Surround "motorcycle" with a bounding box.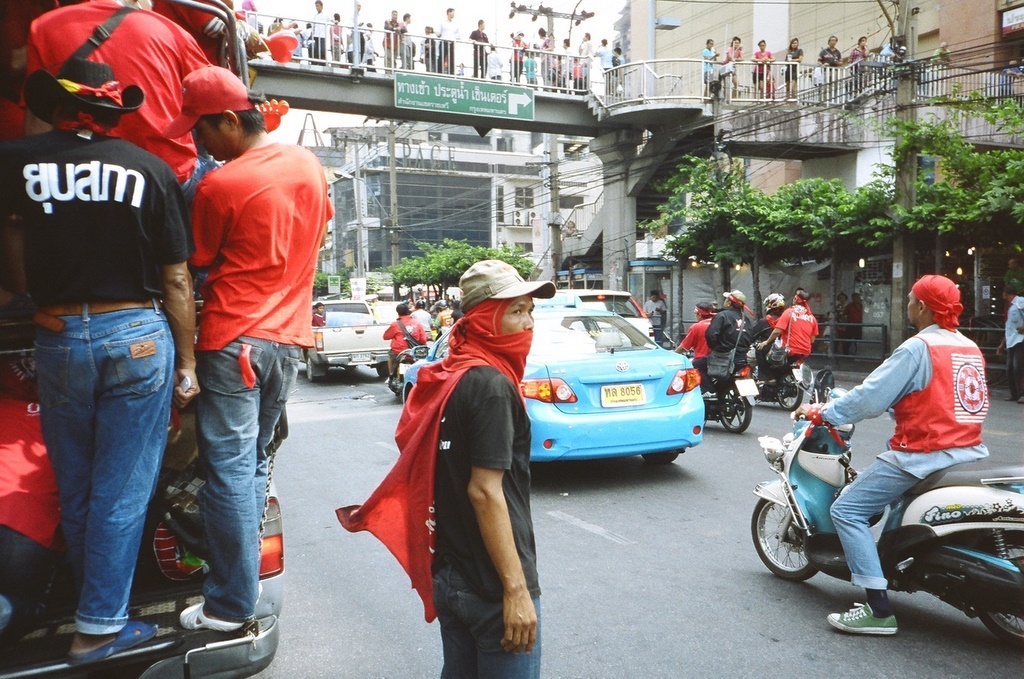
<region>758, 409, 1016, 625</region>.
